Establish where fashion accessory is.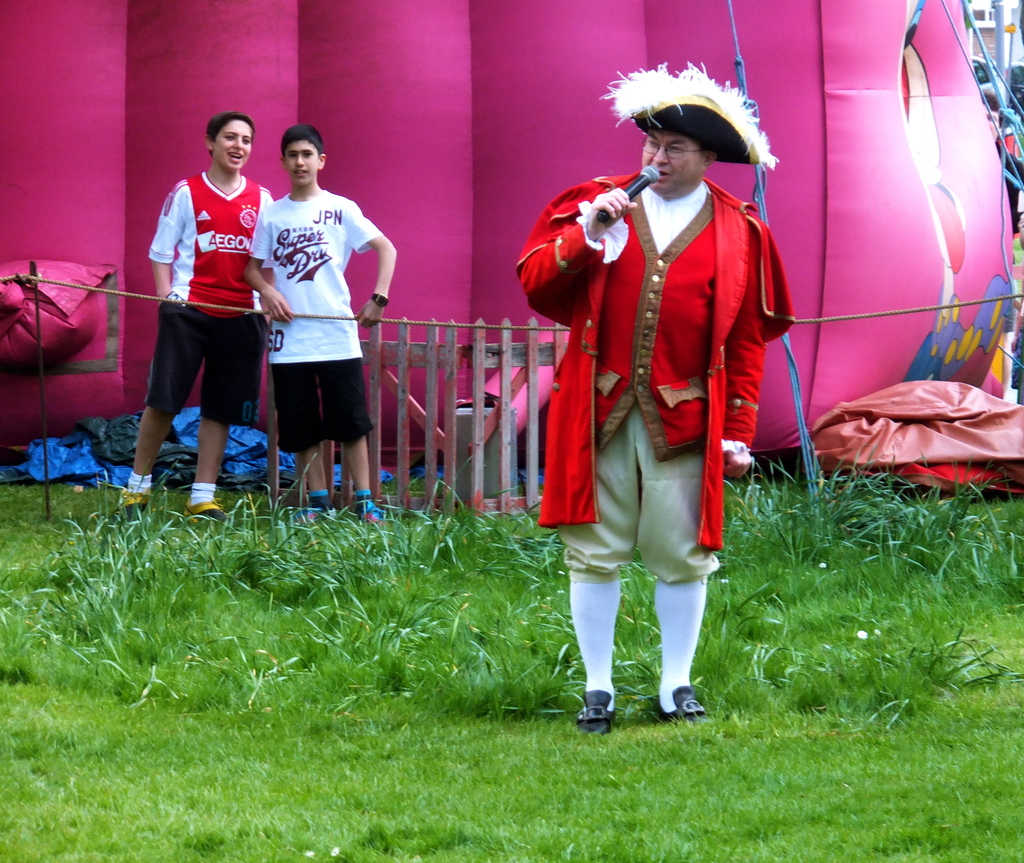
Established at 349:488:385:526.
